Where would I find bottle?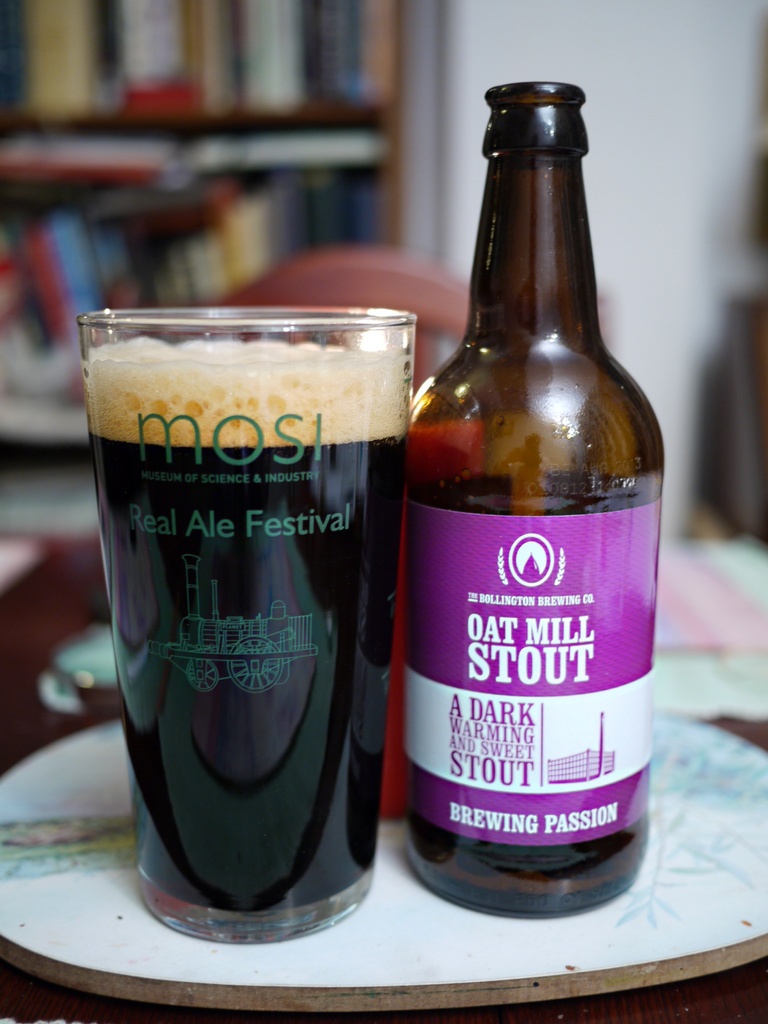
At box=[402, 80, 668, 909].
